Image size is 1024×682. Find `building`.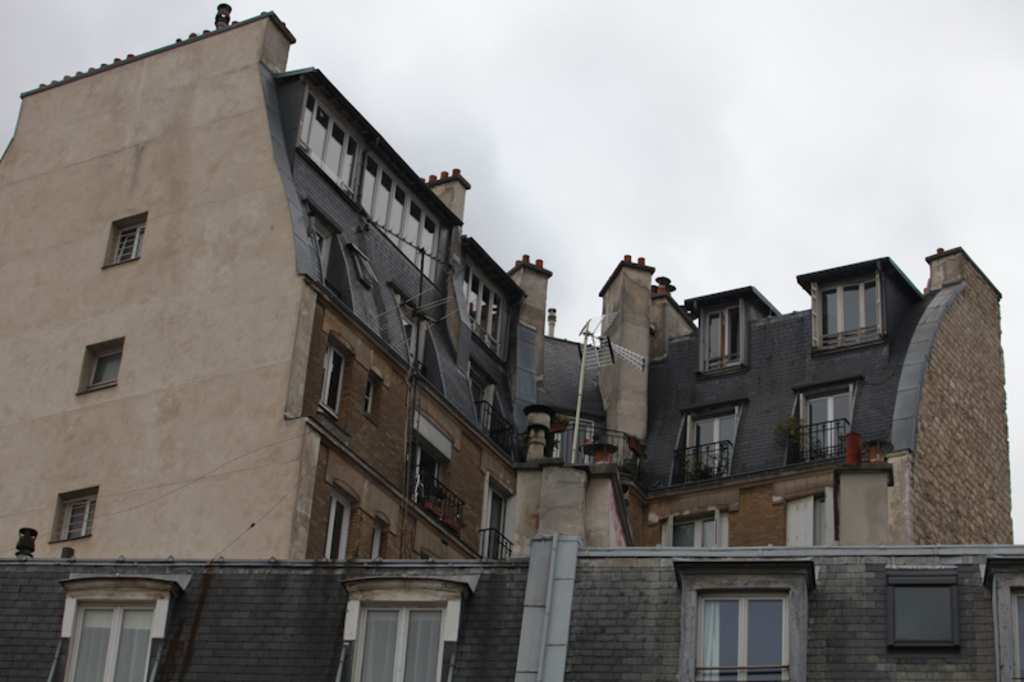
<region>0, 0, 1023, 681</region>.
